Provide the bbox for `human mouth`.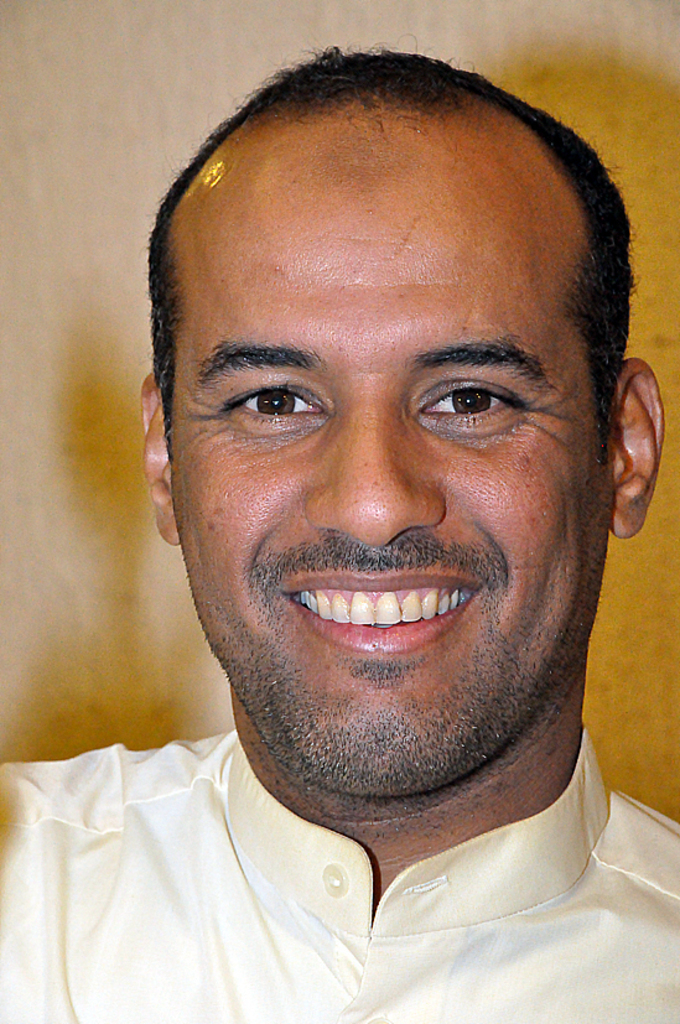
select_region(279, 571, 481, 650).
